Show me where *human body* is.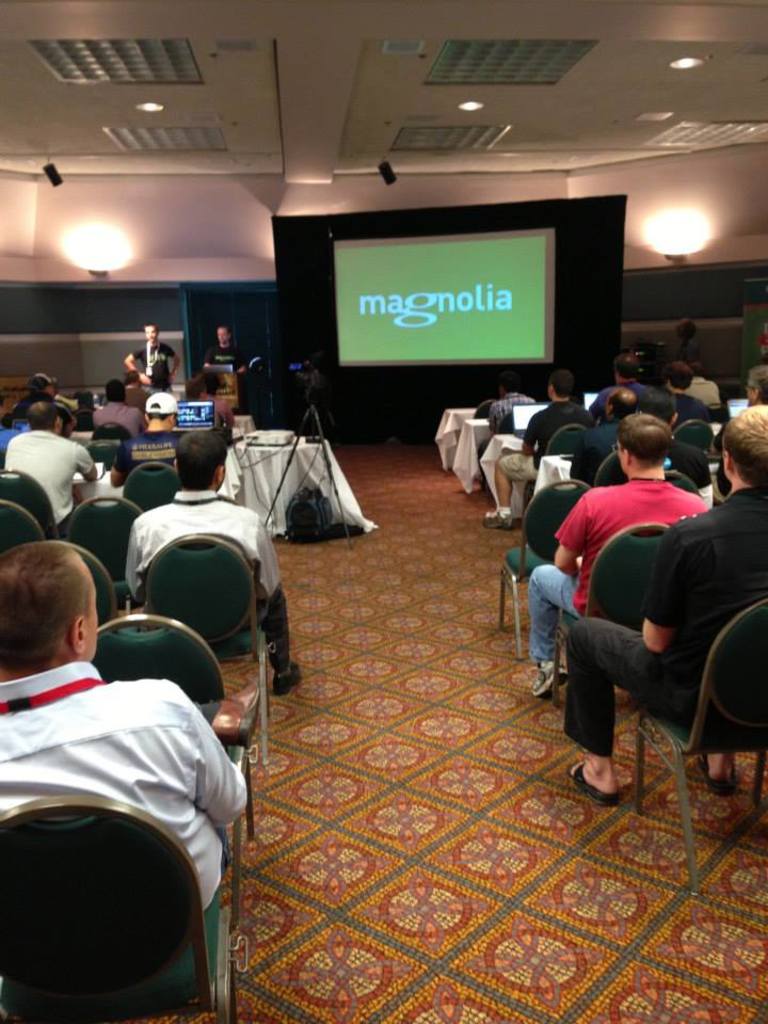
*human body* is at <region>566, 404, 767, 801</region>.
